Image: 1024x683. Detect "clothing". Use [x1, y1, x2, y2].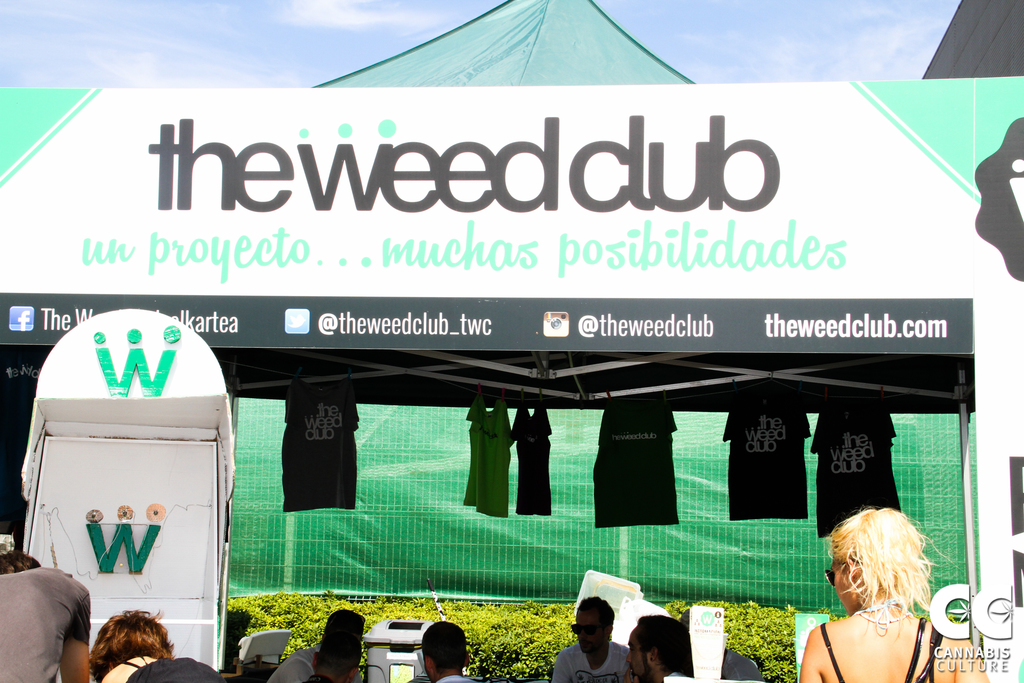
[591, 389, 682, 527].
